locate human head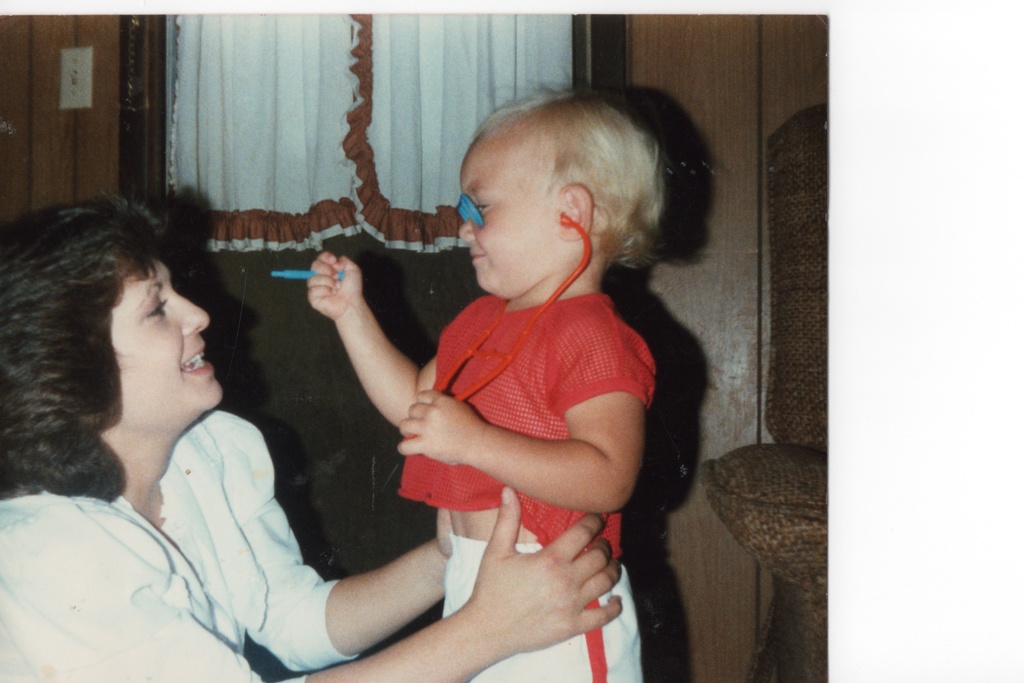
<region>426, 90, 678, 330</region>
